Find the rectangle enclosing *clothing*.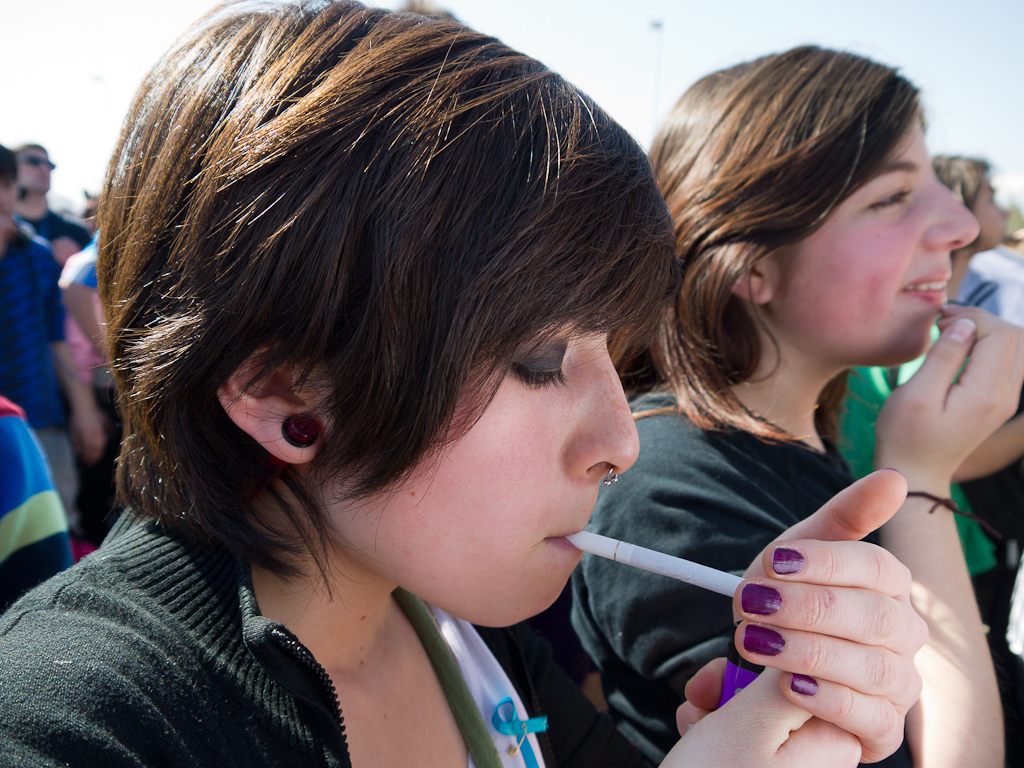
l=25, t=208, r=96, b=264.
